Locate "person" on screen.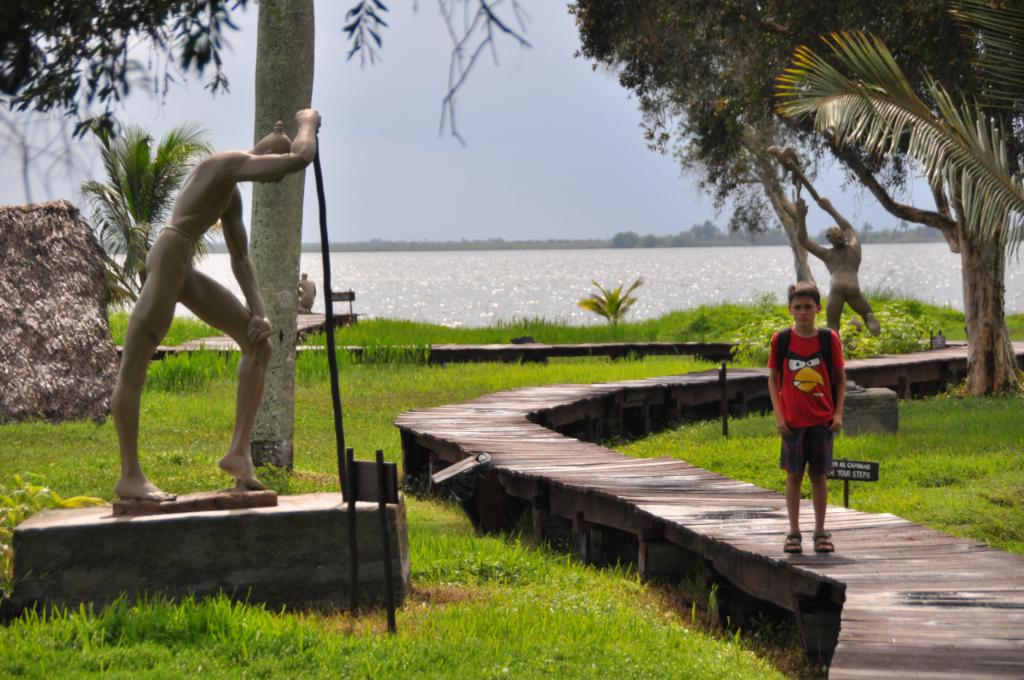
On screen at 768/282/848/555.
